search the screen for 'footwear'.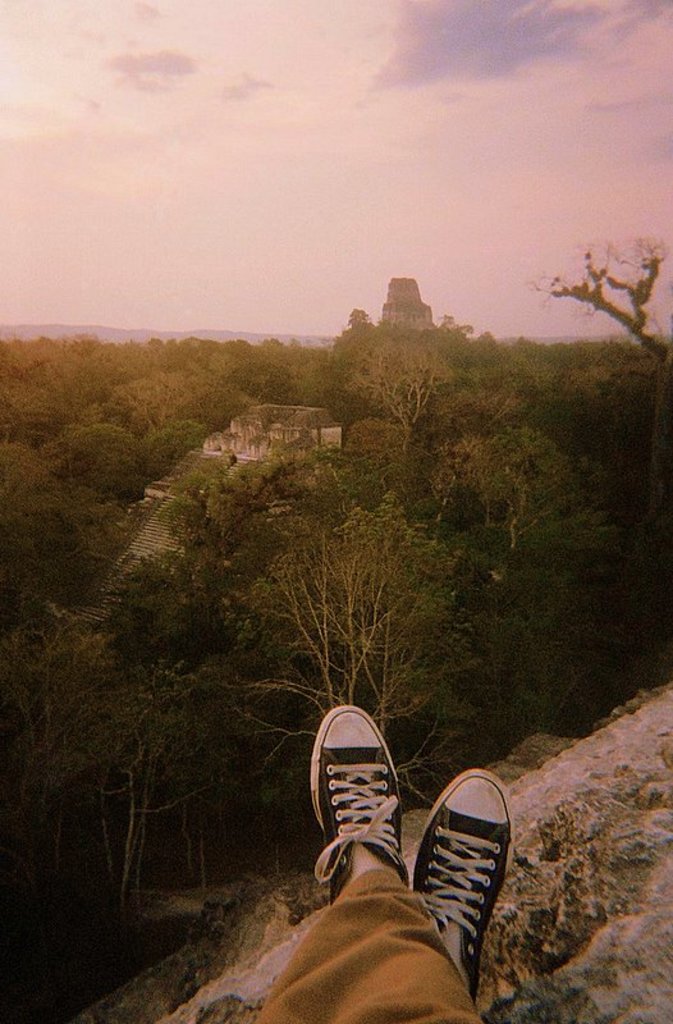
Found at detection(310, 703, 418, 922).
